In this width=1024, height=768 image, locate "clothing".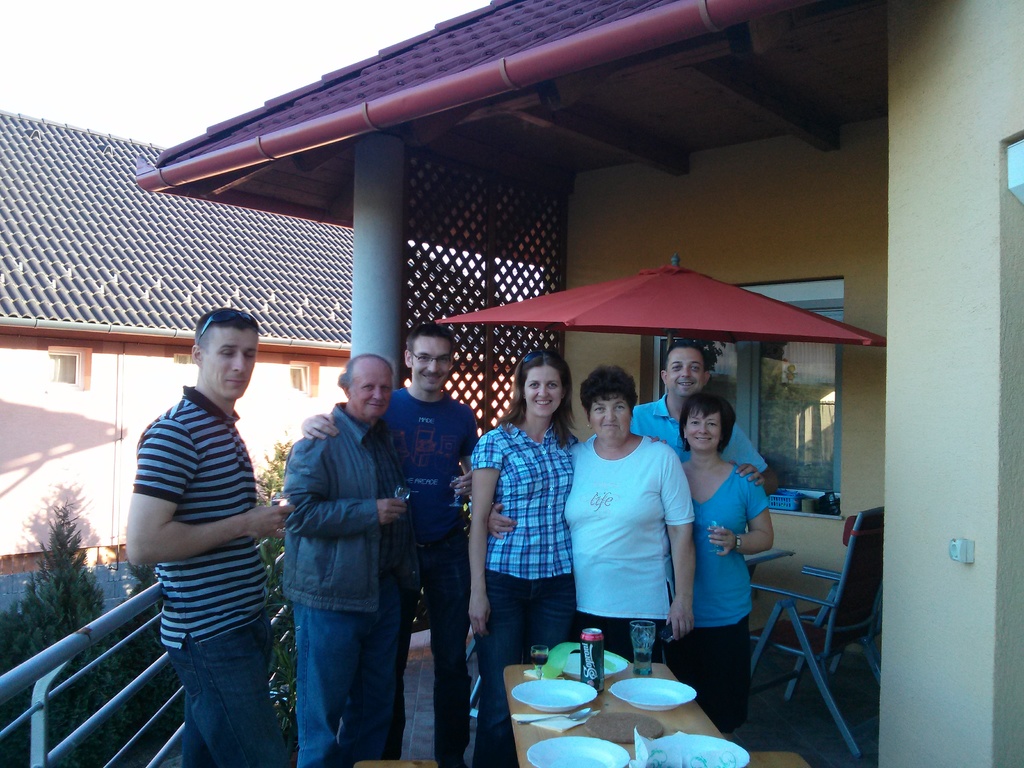
Bounding box: <region>290, 413, 397, 761</region>.
